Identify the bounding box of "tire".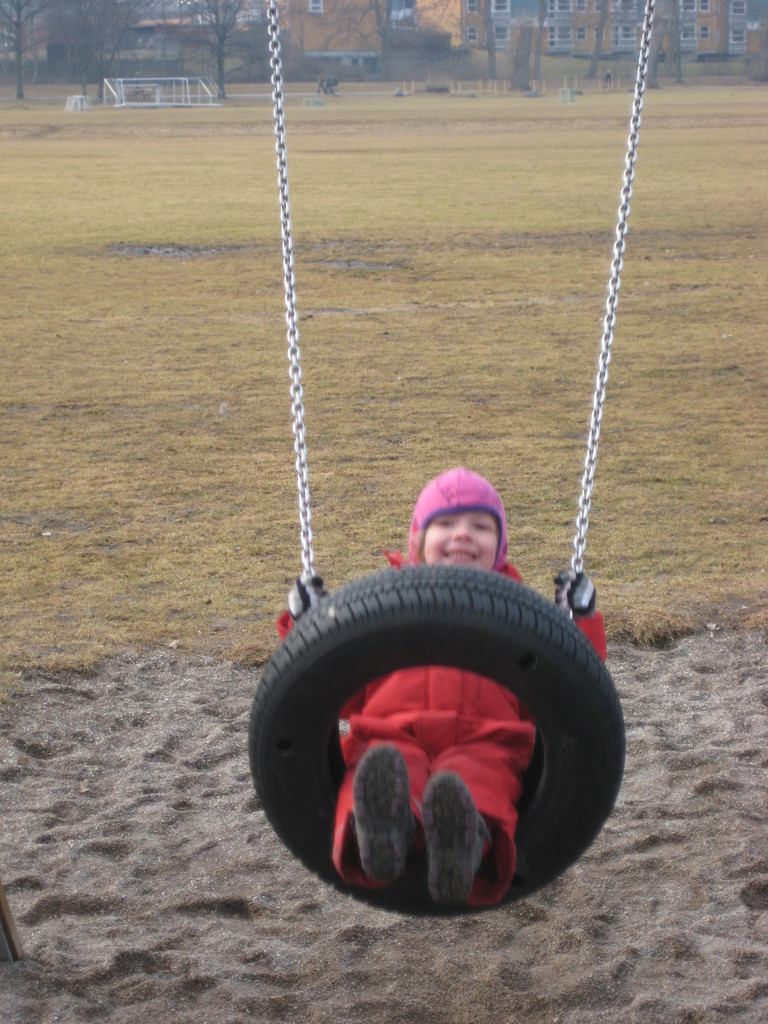
crop(247, 566, 625, 921).
